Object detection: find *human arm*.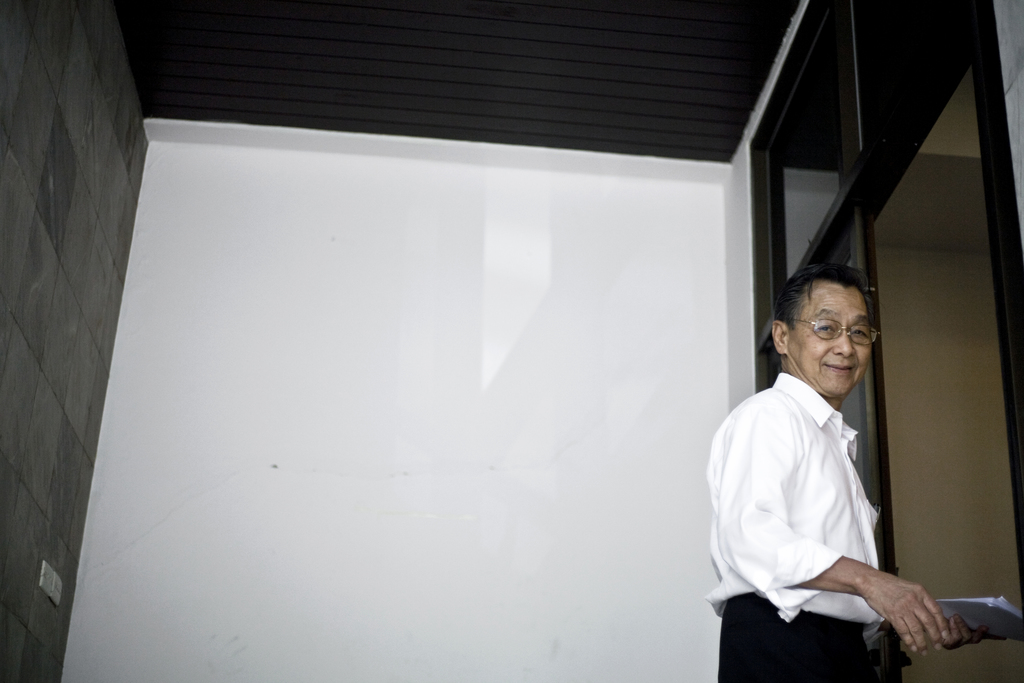
x1=934 y1=611 x2=996 y2=651.
